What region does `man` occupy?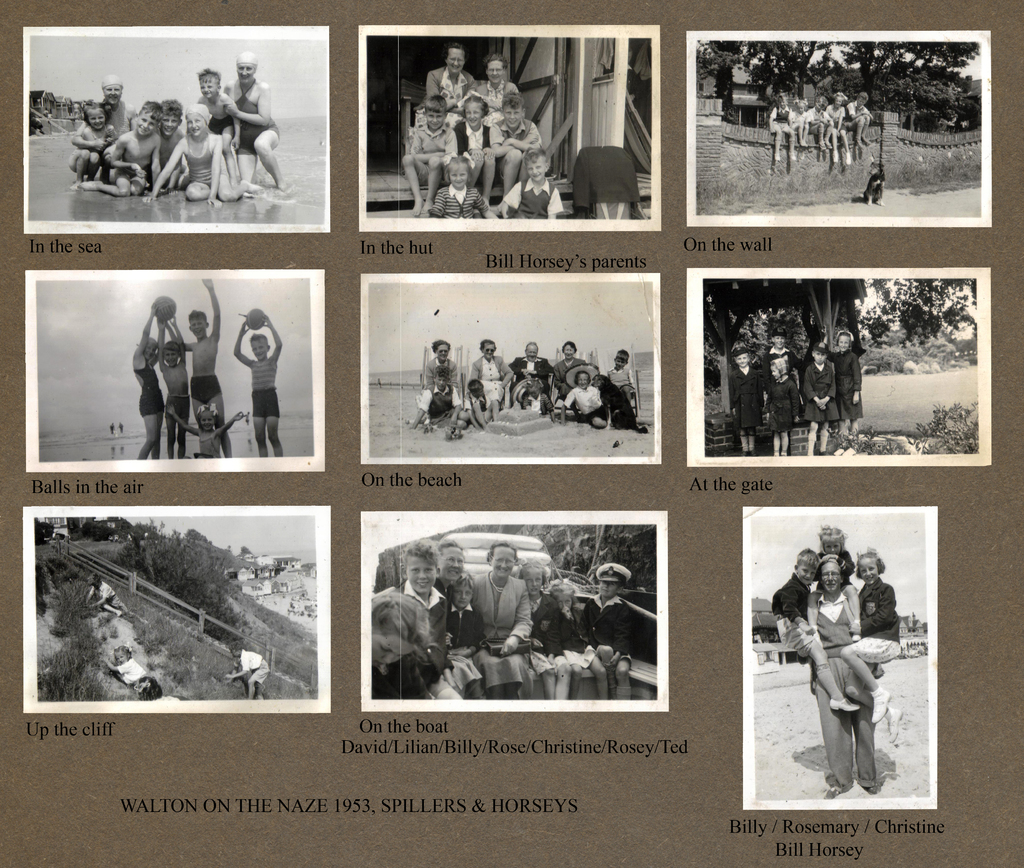
bbox(506, 340, 554, 398).
